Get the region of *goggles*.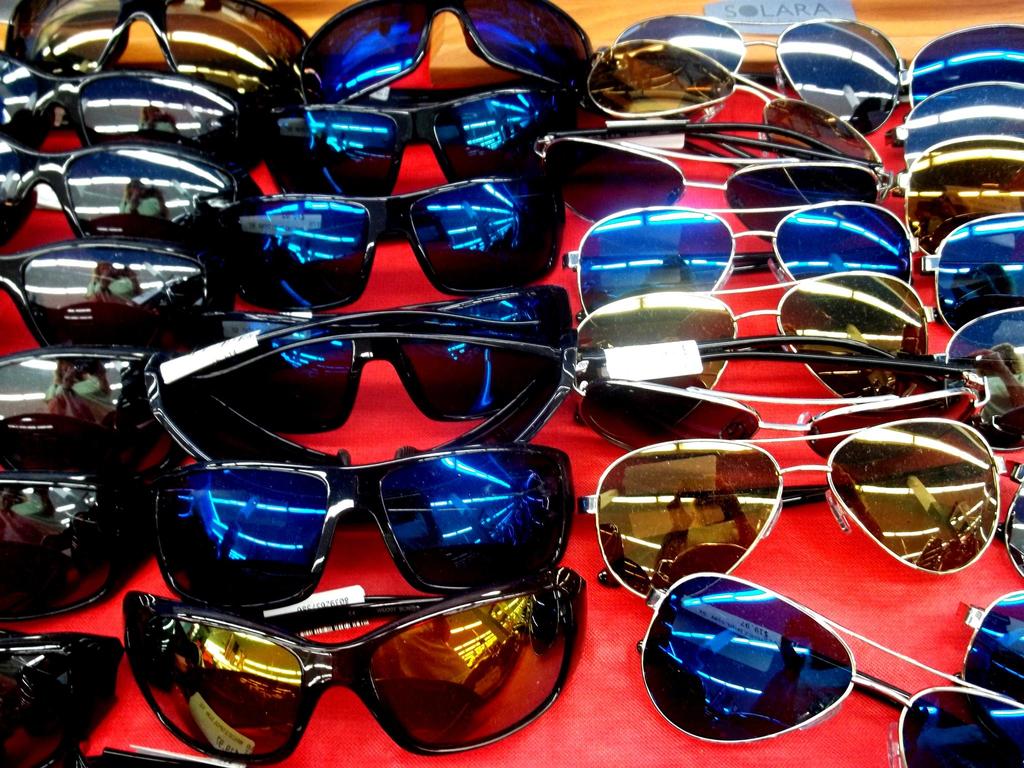
box(297, 0, 589, 127).
